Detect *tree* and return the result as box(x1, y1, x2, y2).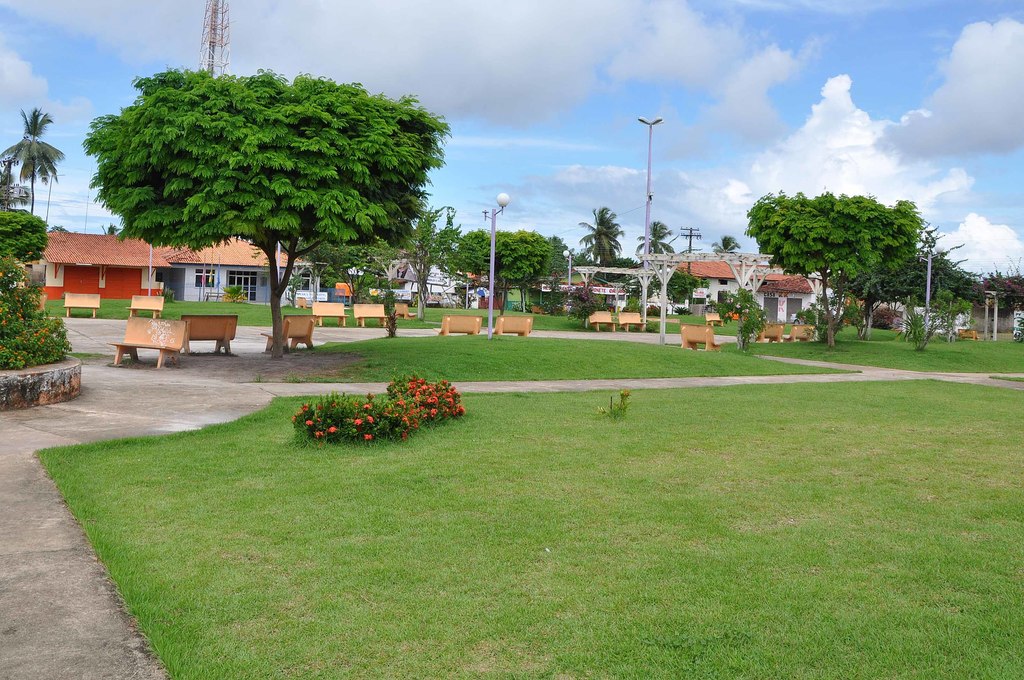
box(581, 203, 623, 263).
